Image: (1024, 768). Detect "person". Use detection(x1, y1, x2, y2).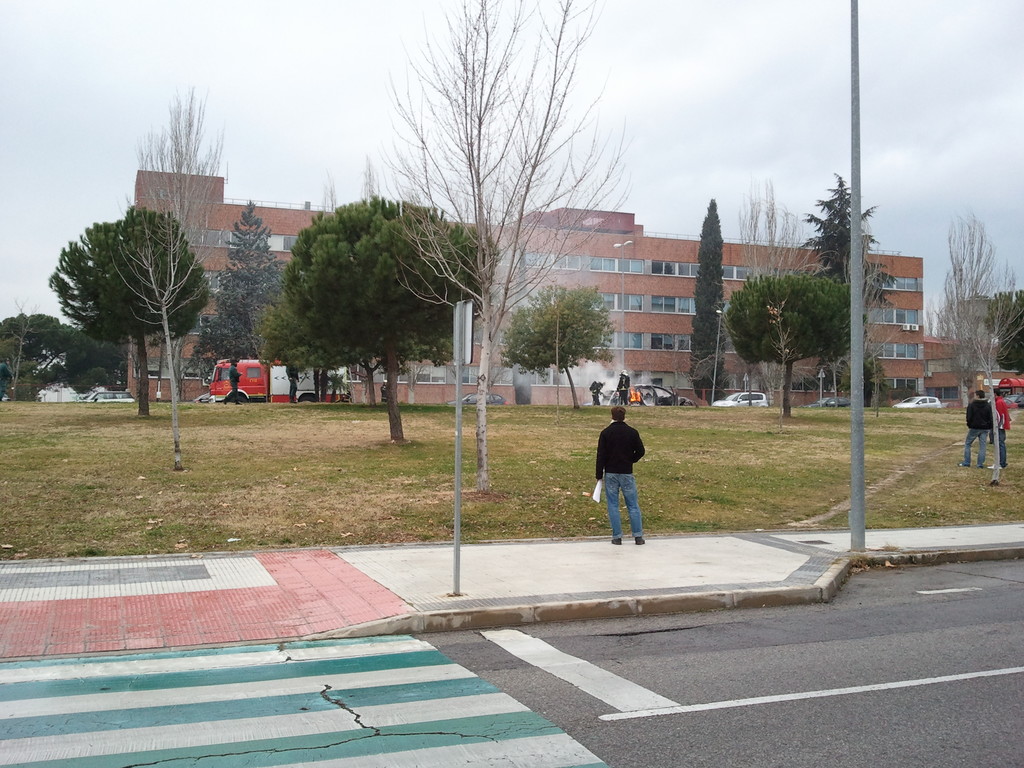
detection(596, 406, 648, 540).
